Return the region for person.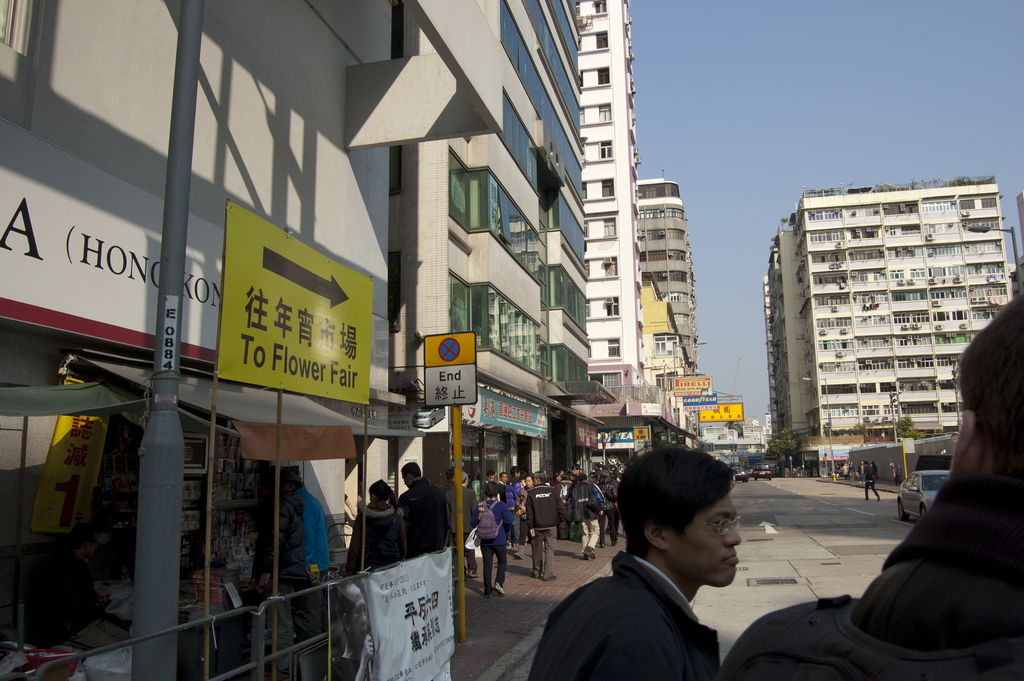
(x1=860, y1=458, x2=878, y2=494).
